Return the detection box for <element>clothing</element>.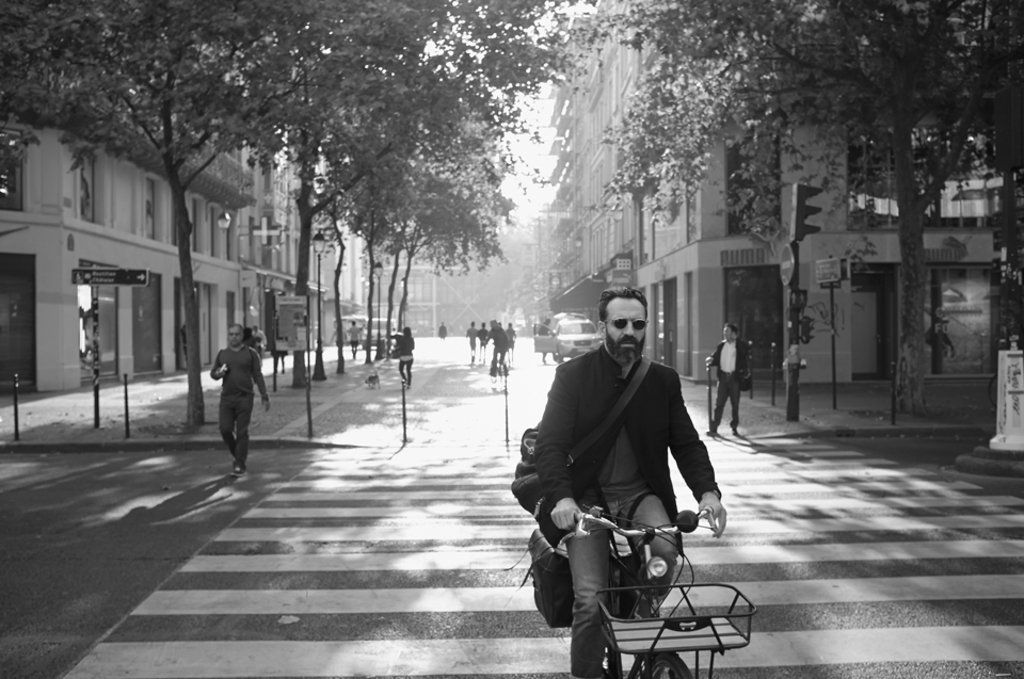
Rect(531, 341, 720, 678).
